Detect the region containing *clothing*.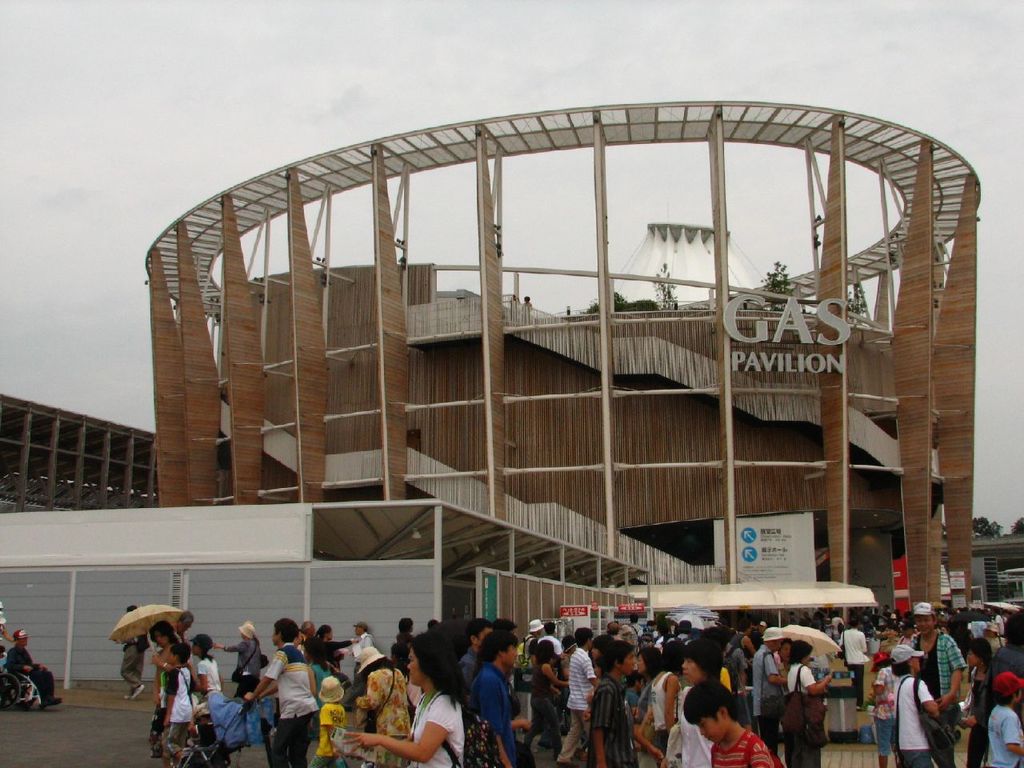
box(241, 644, 314, 754).
